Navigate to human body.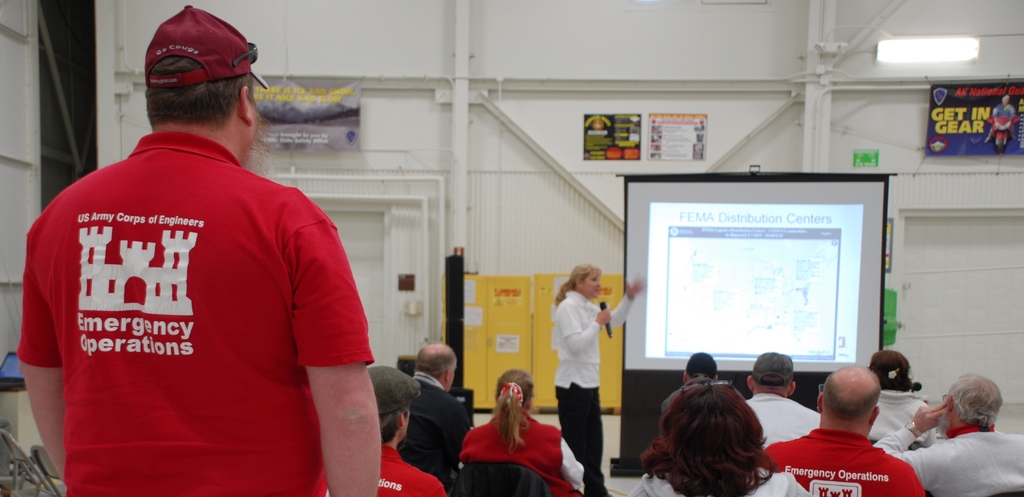
Navigation target: 15,6,384,496.
